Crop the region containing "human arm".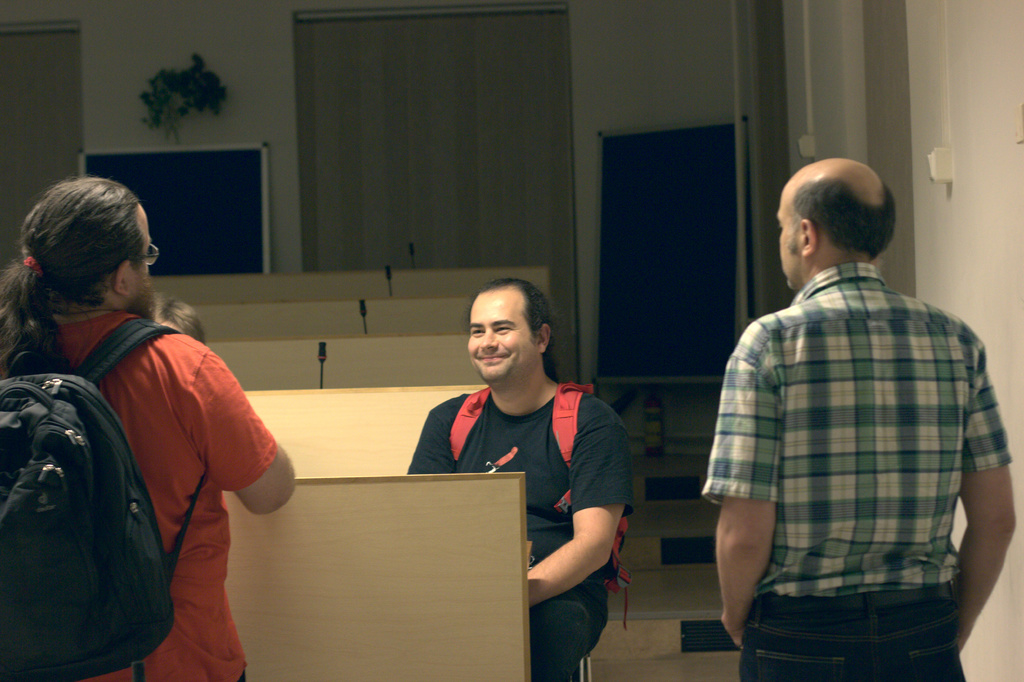
Crop region: detection(518, 389, 634, 608).
